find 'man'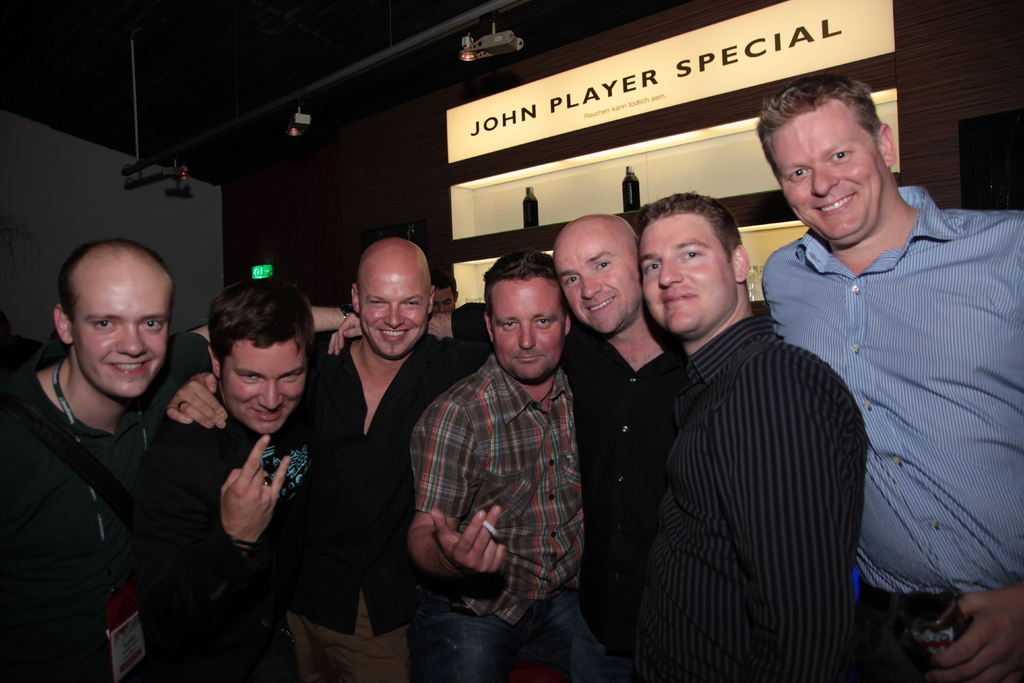
559 207 682 682
